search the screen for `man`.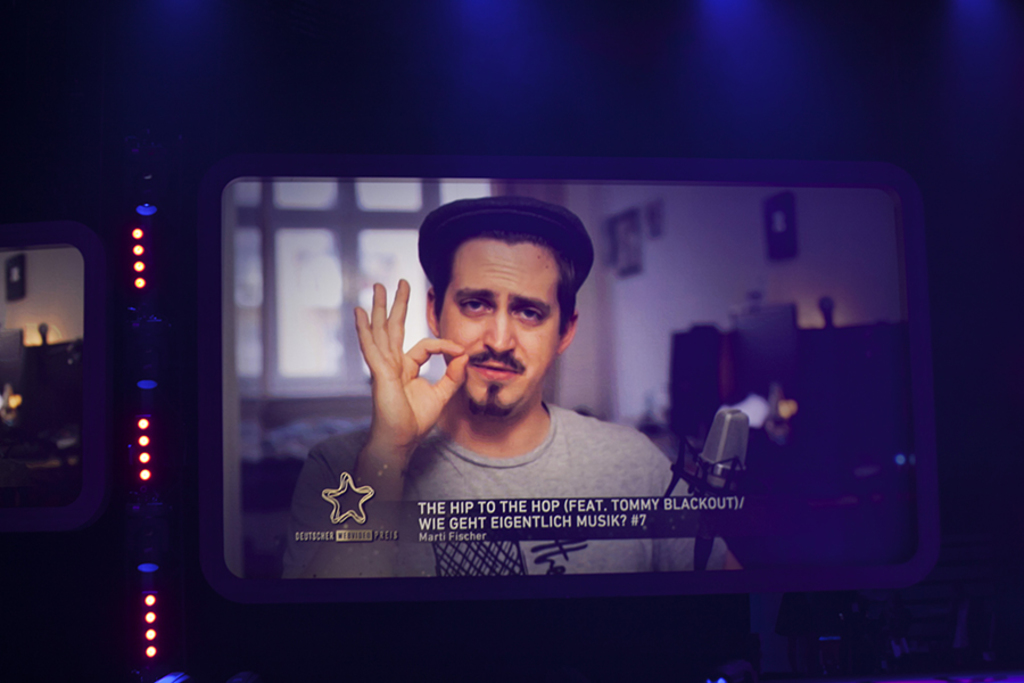
Found at 298,230,736,538.
